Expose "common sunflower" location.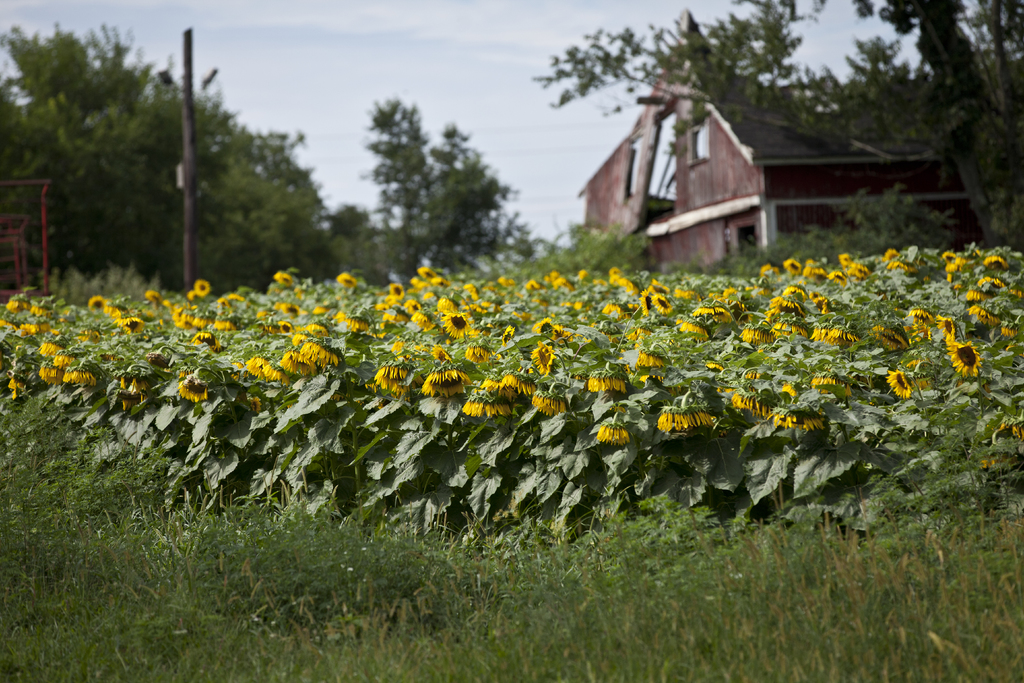
Exposed at bbox=[456, 390, 524, 414].
